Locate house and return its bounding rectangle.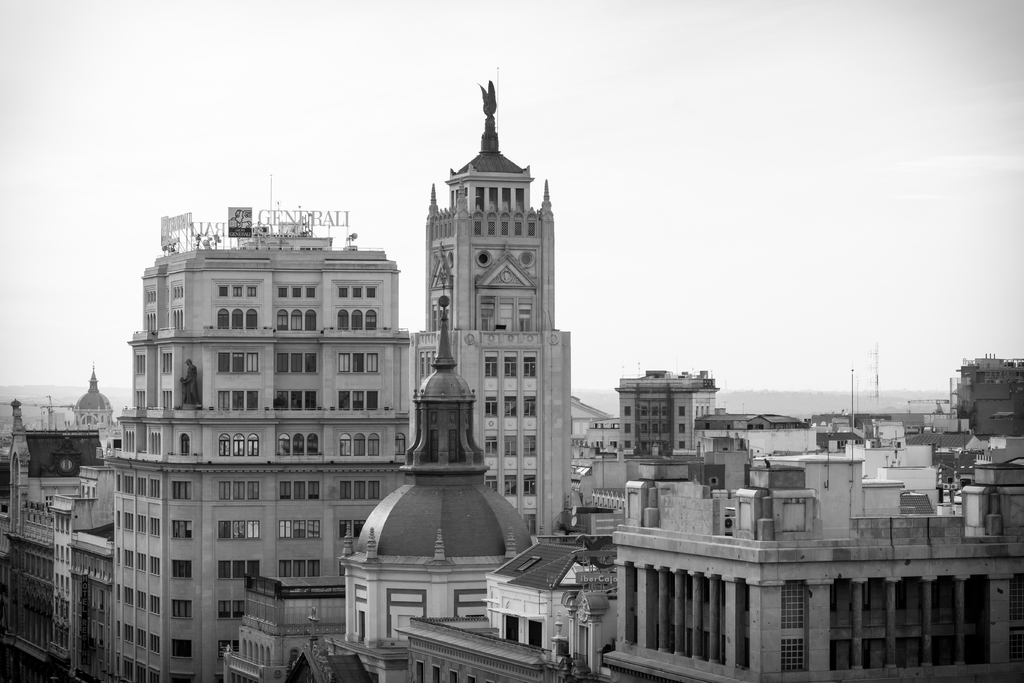
box=[0, 379, 118, 682].
